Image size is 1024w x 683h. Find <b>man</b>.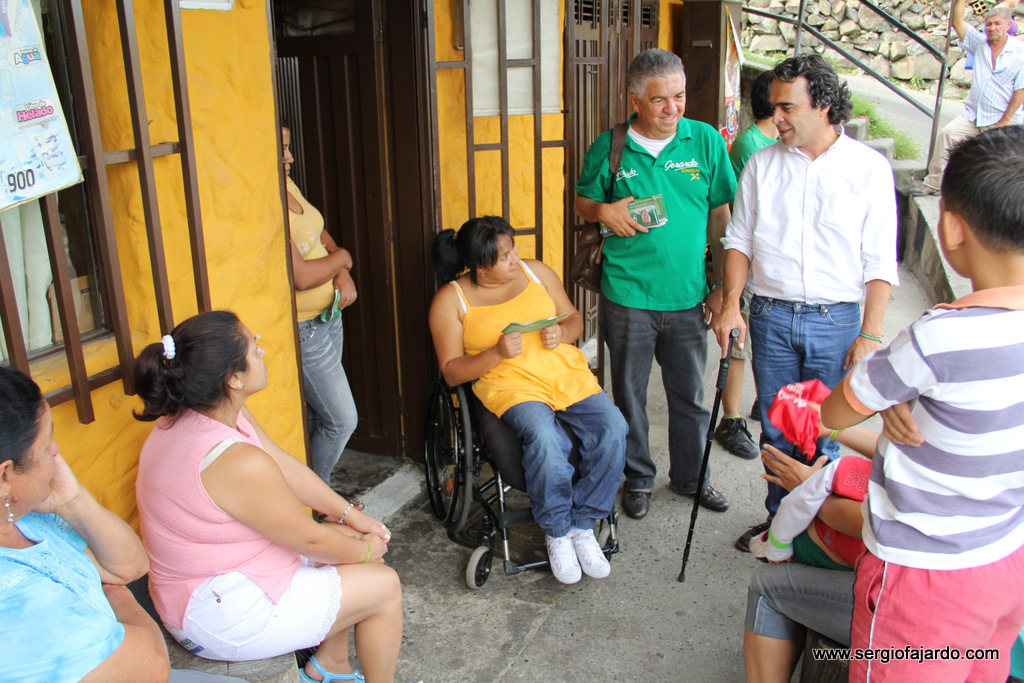
<bbox>921, 0, 1023, 195</bbox>.
